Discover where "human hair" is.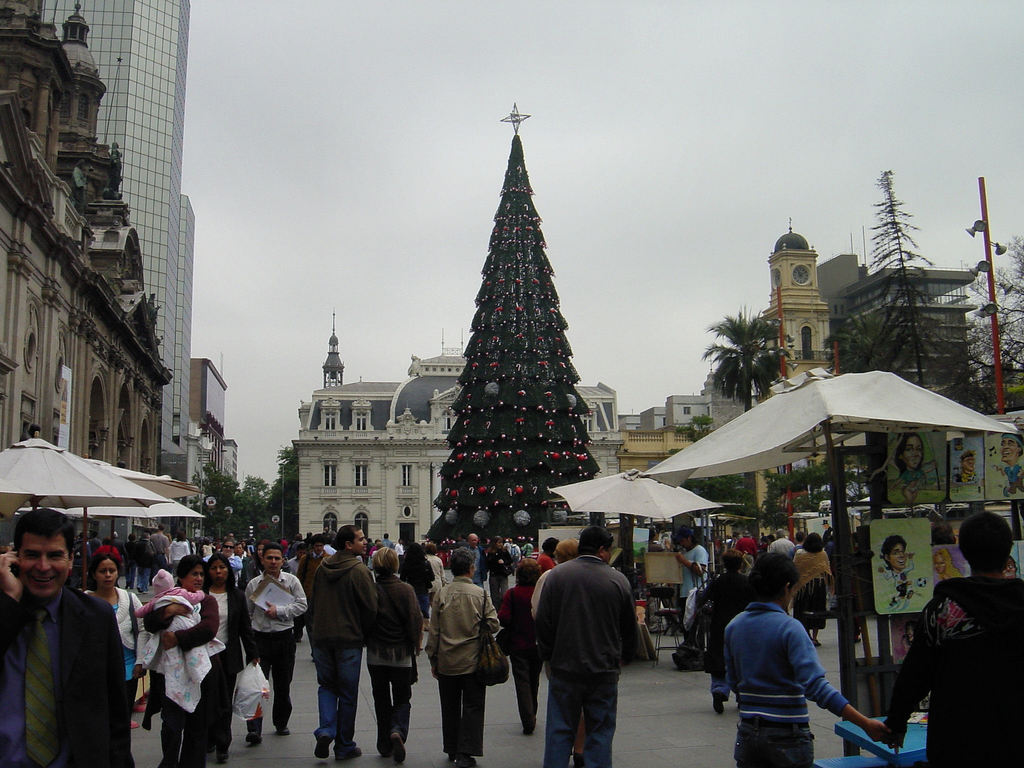
Discovered at locate(371, 546, 397, 575).
